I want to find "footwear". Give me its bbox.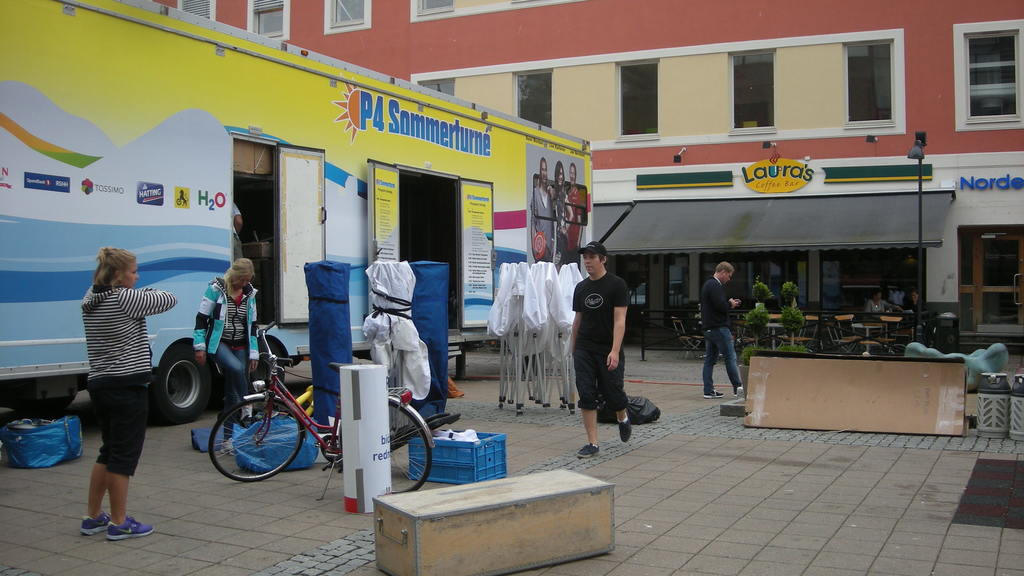
detection(108, 516, 155, 541).
